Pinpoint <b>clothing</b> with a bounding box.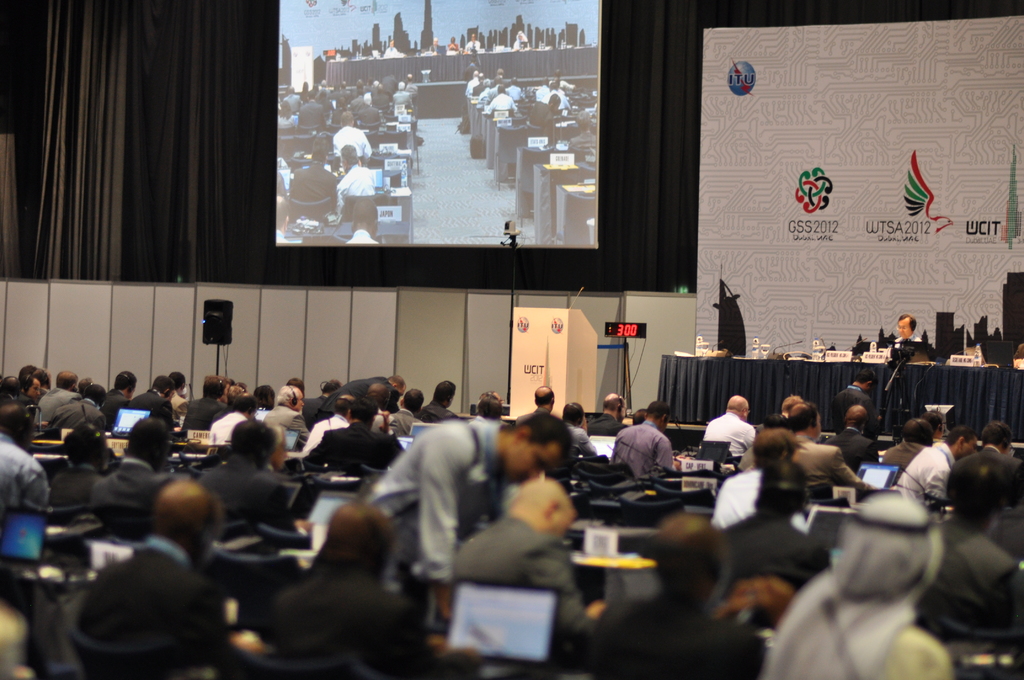
{"left": 1, "top": 358, "right": 1023, "bottom": 679}.
